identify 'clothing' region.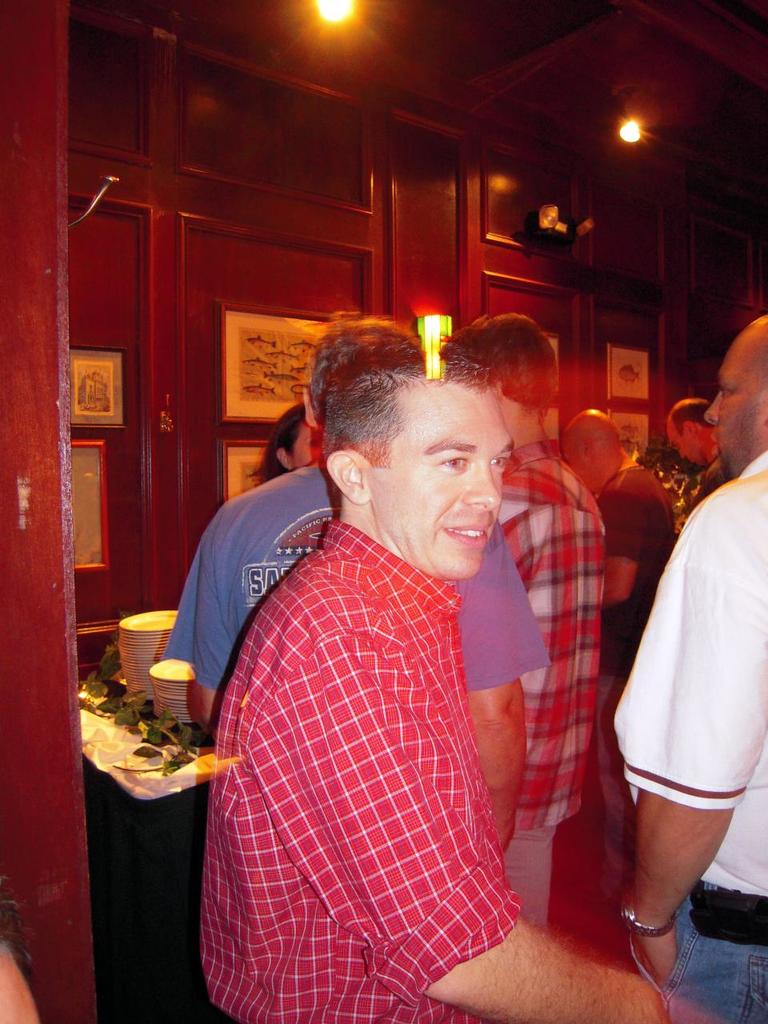
Region: [x1=612, y1=442, x2=767, y2=1023].
